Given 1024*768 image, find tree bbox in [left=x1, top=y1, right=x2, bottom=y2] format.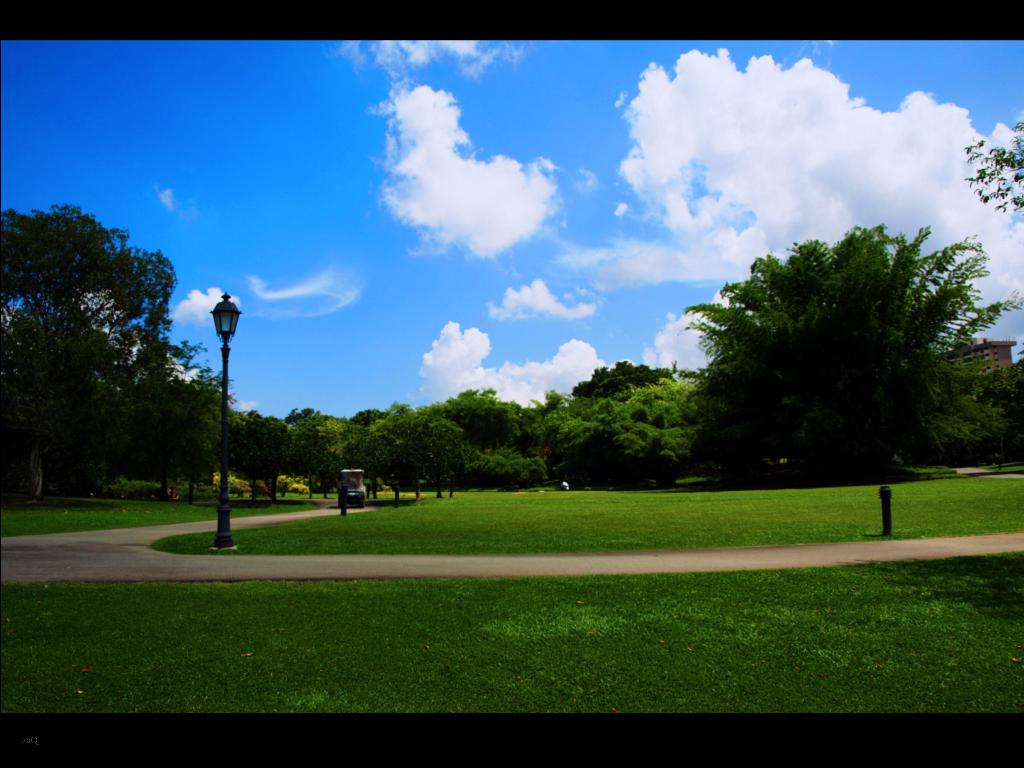
[left=425, top=415, right=456, bottom=495].
